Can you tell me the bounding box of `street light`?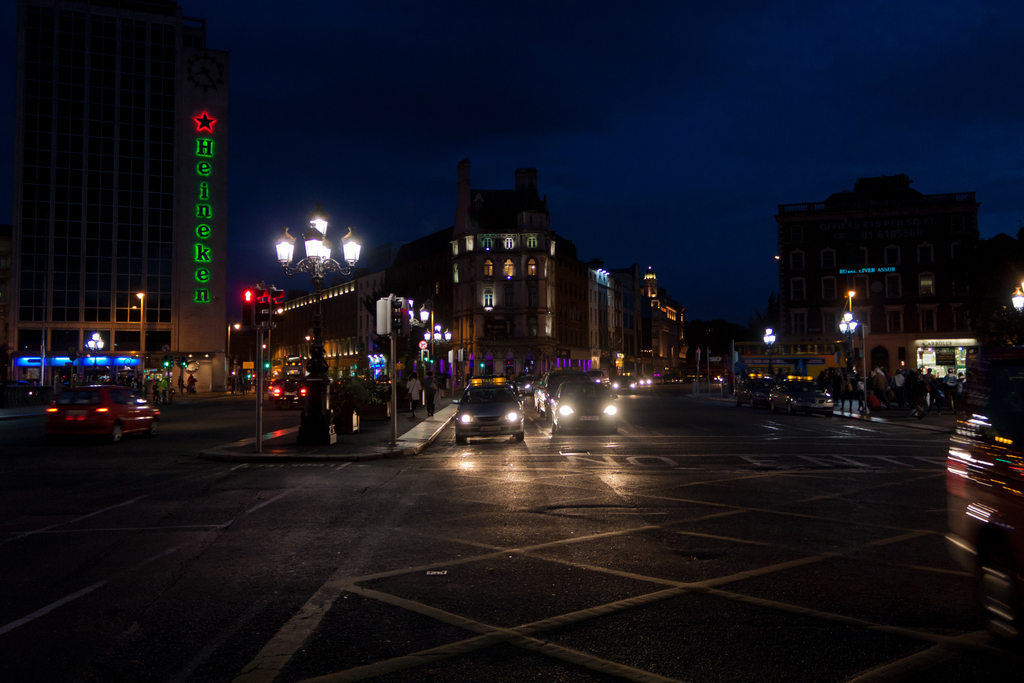
box=[268, 202, 371, 453].
